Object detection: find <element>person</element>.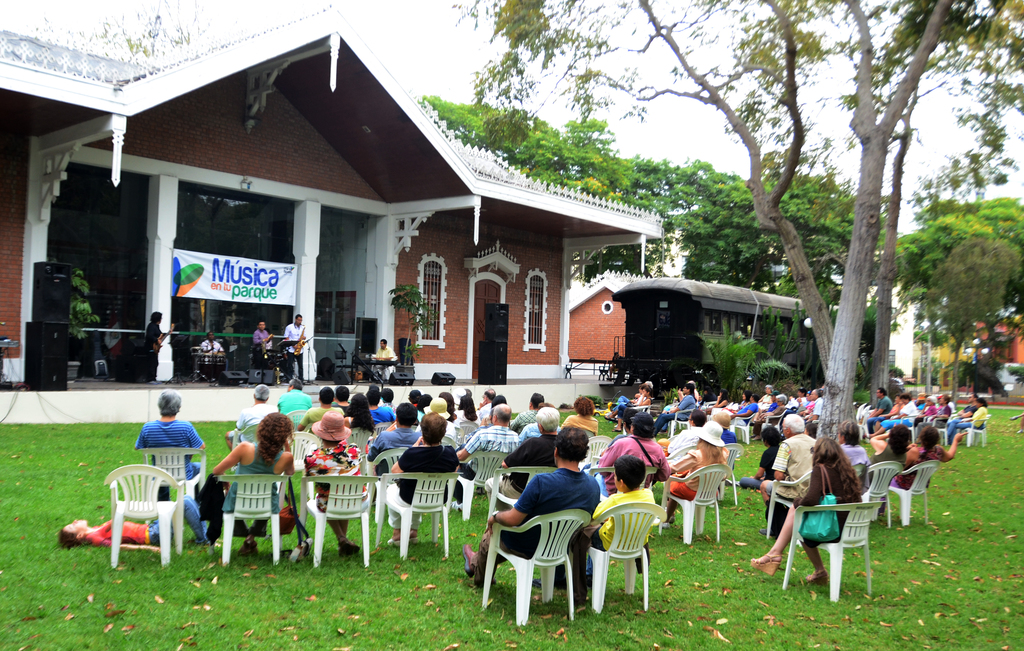
57, 492, 213, 555.
